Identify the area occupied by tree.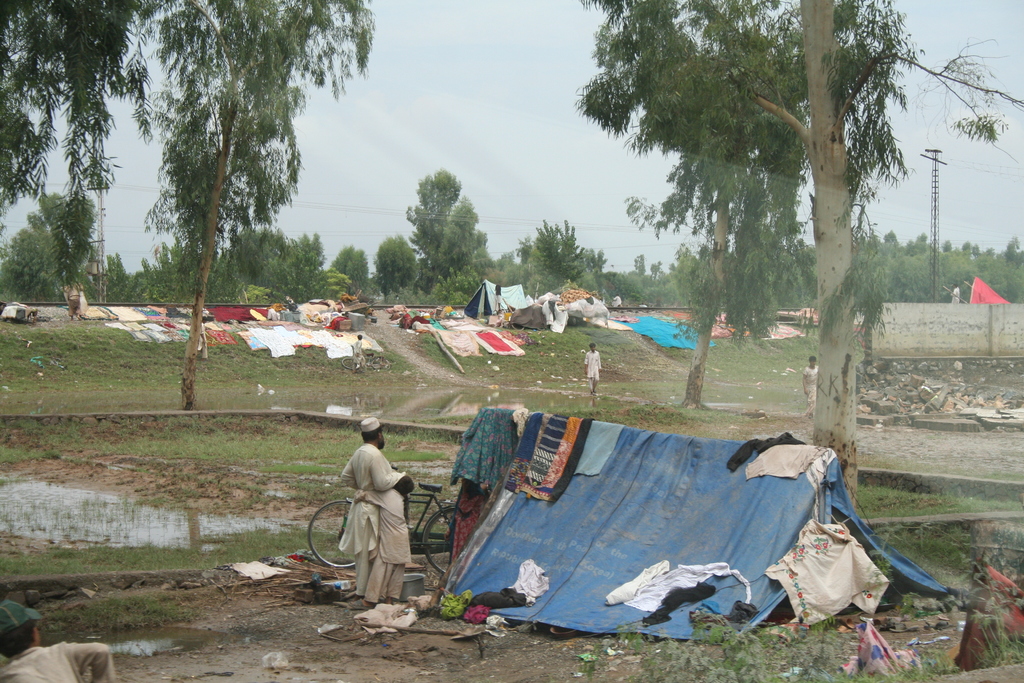
Area: bbox(400, 171, 488, 288).
